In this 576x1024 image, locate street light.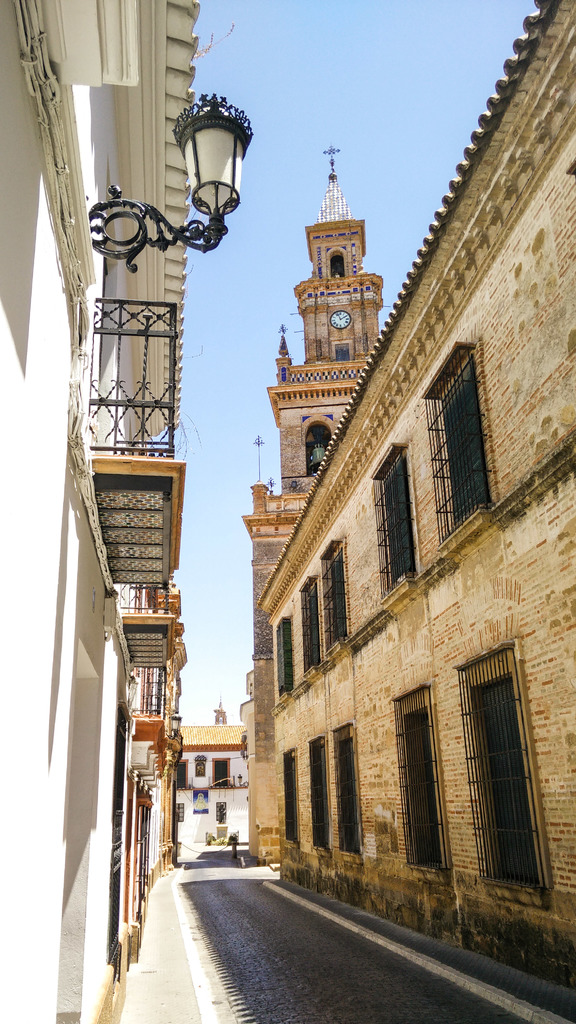
Bounding box: bbox=(140, 60, 259, 346).
